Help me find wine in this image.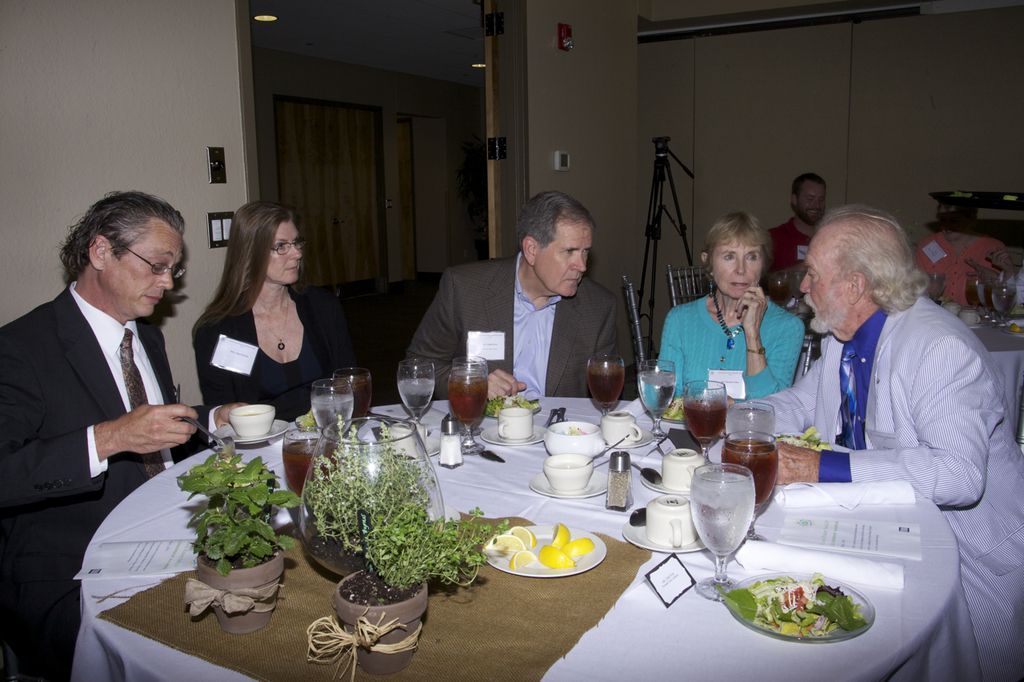
Found it: bbox(964, 282, 978, 306).
